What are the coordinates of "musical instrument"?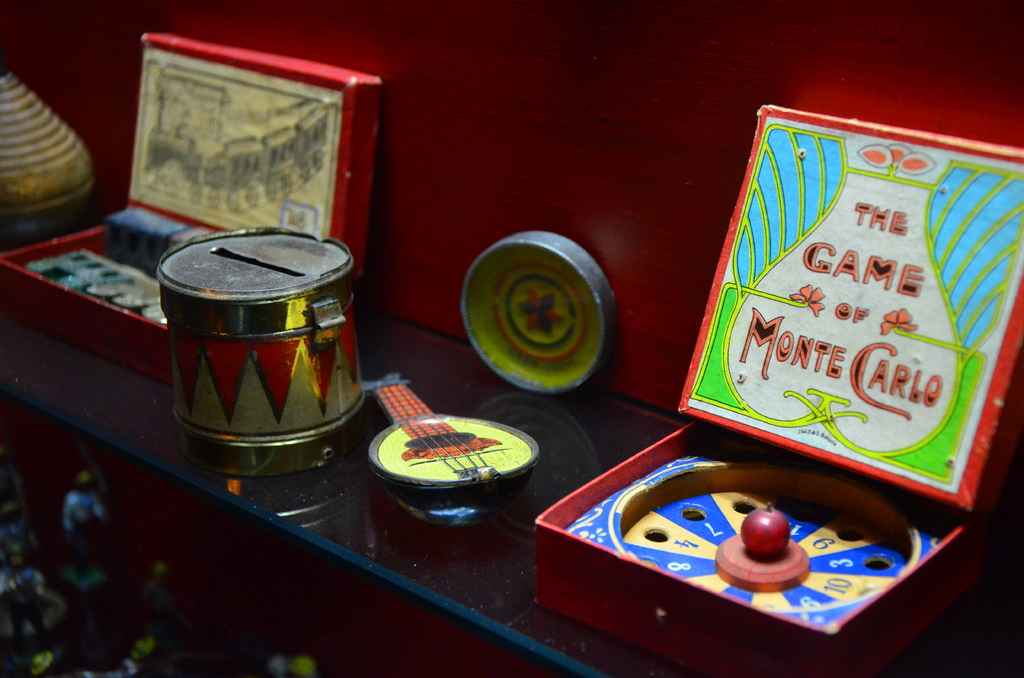
(left=359, top=360, right=535, bottom=524).
